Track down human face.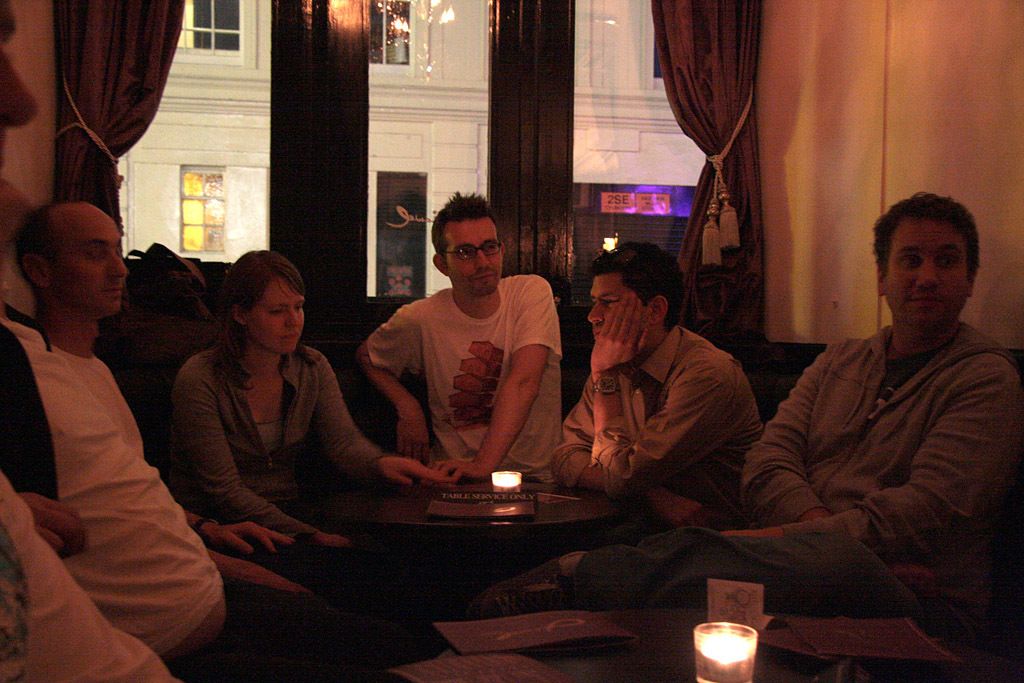
Tracked to bbox(248, 274, 304, 357).
